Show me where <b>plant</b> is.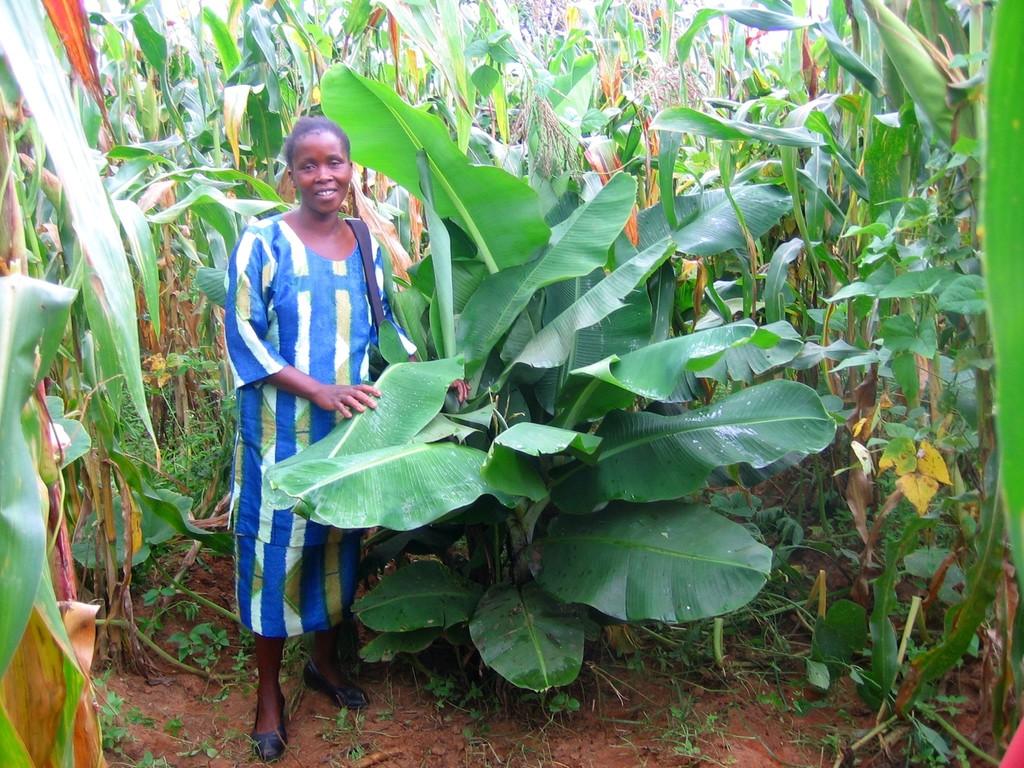
<b>plant</b> is at detection(759, 689, 785, 714).
